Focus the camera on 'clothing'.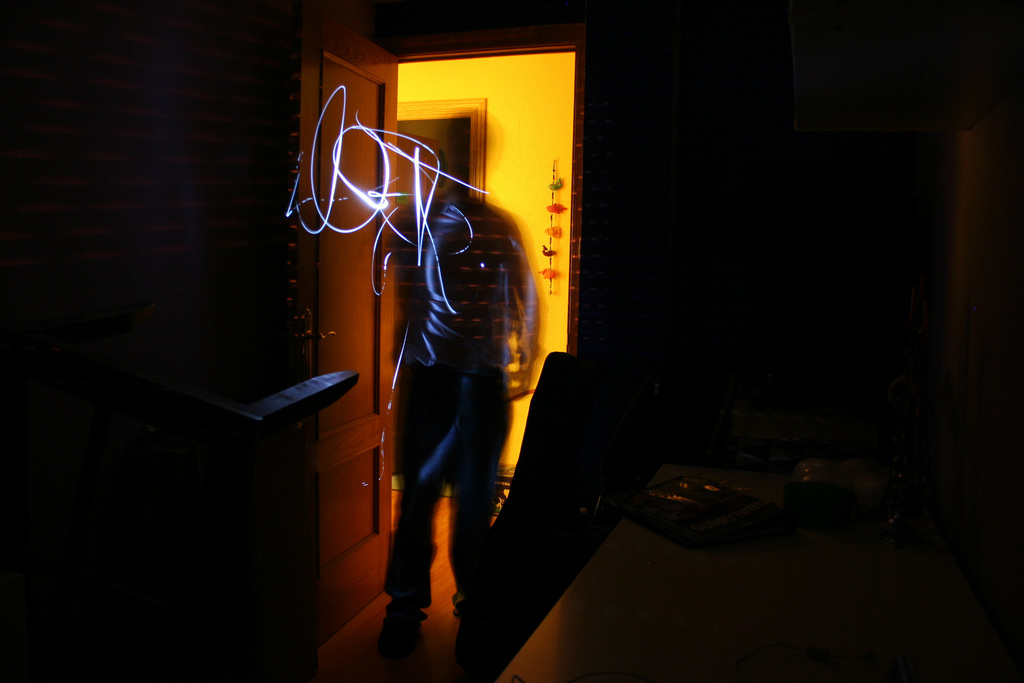
Focus region: [x1=392, y1=199, x2=542, y2=491].
